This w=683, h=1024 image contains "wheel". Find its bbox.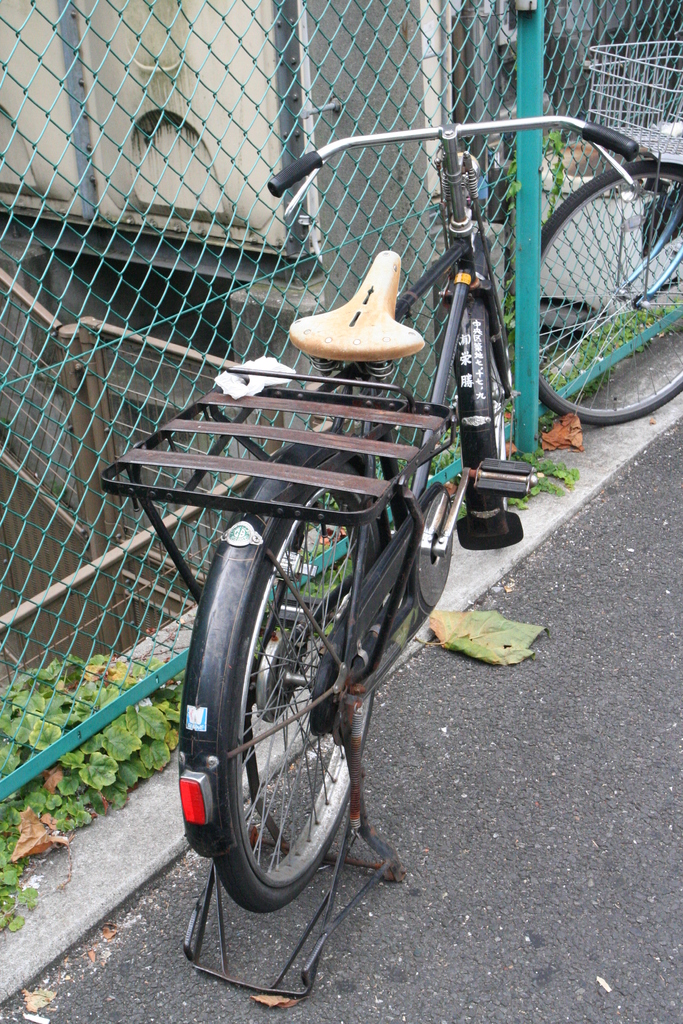
502,154,682,428.
